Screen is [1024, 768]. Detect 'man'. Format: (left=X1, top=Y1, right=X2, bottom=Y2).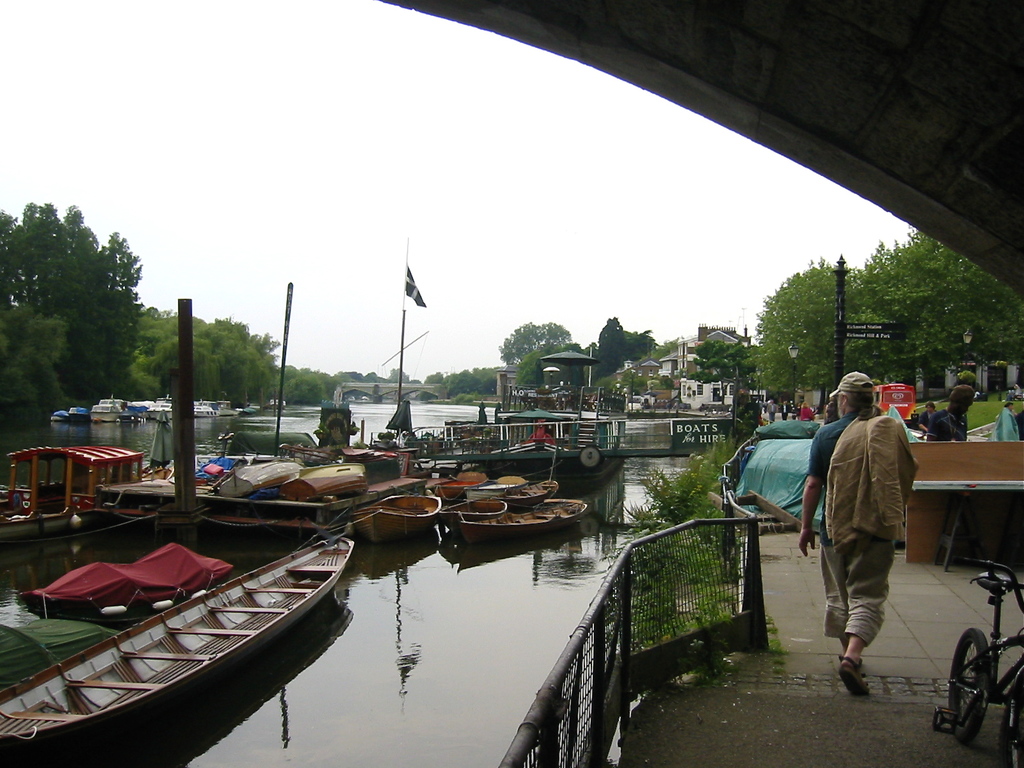
(left=768, top=401, right=774, bottom=426).
